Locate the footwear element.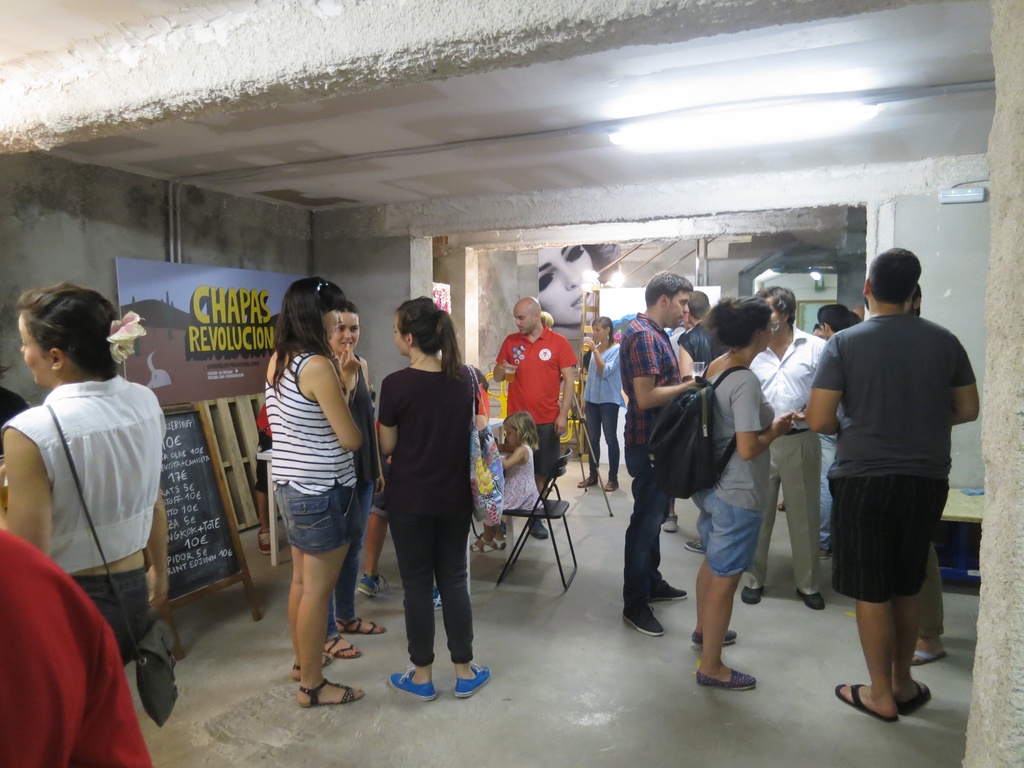
Element bbox: [820, 548, 830, 564].
